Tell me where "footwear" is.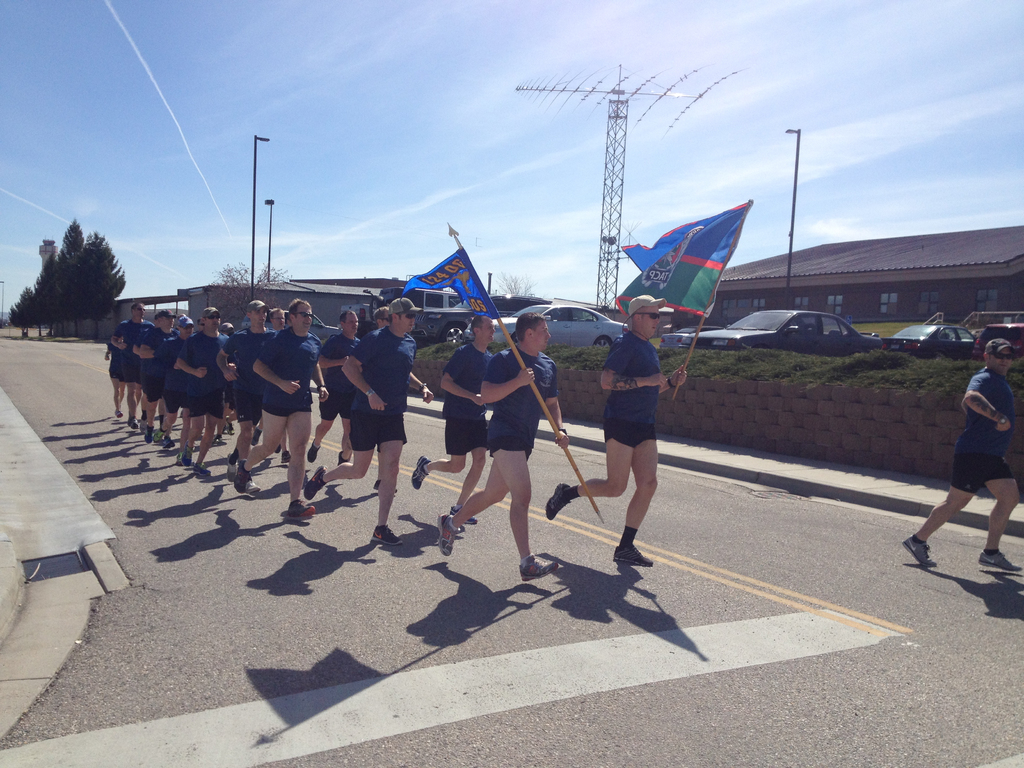
"footwear" is at select_region(190, 462, 212, 475).
